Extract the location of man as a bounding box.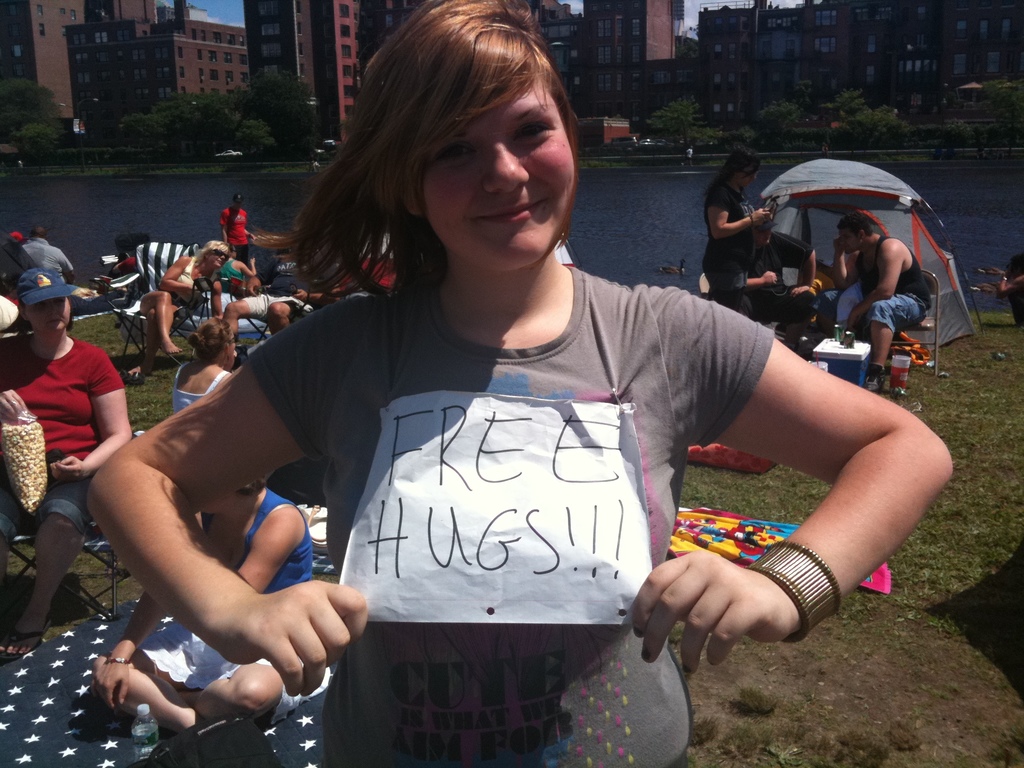
(x1=22, y1=225, x2=75, y2=288).
